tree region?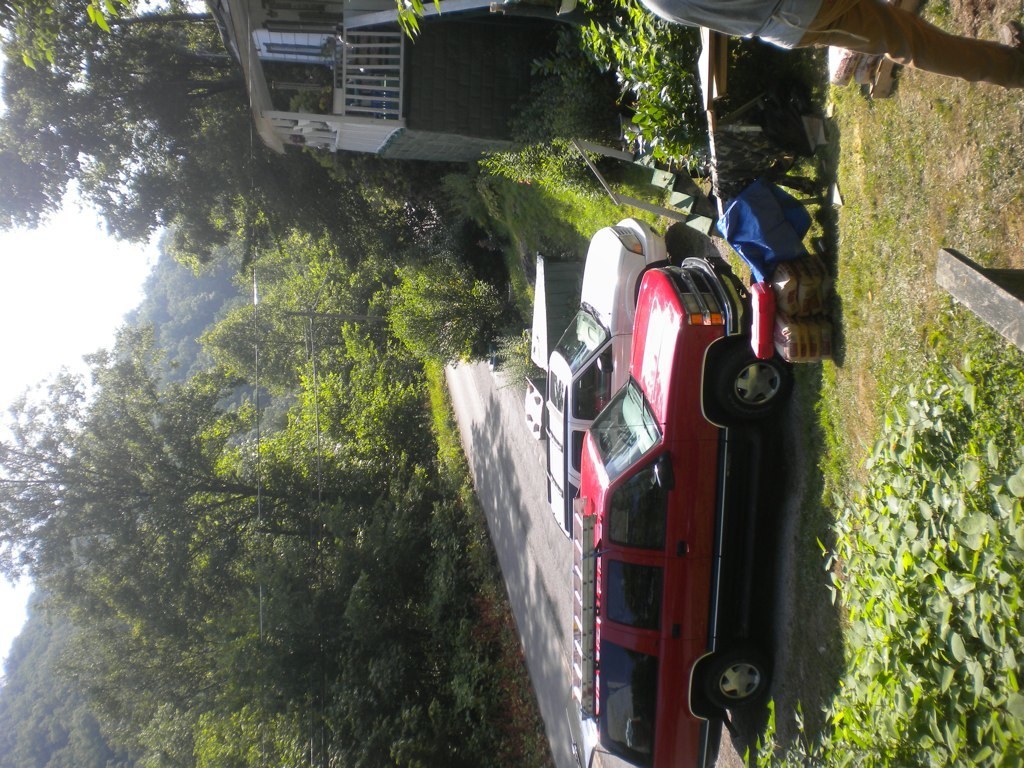
box(0, 572, 199, 767)
